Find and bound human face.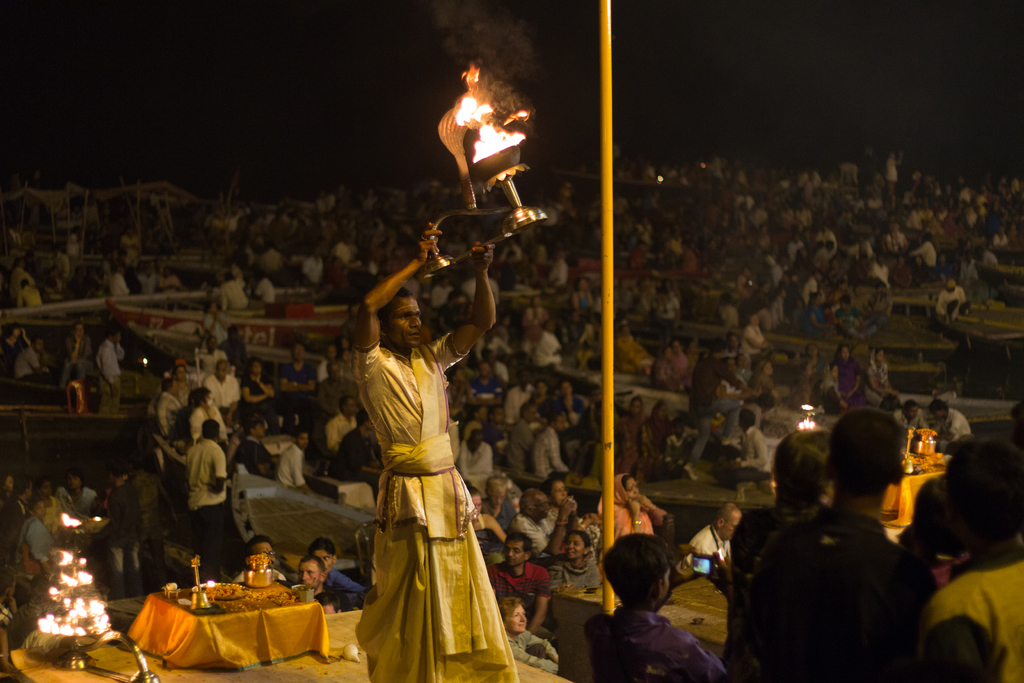
Bound: left=313, top=548, right=330, bottom=570.
